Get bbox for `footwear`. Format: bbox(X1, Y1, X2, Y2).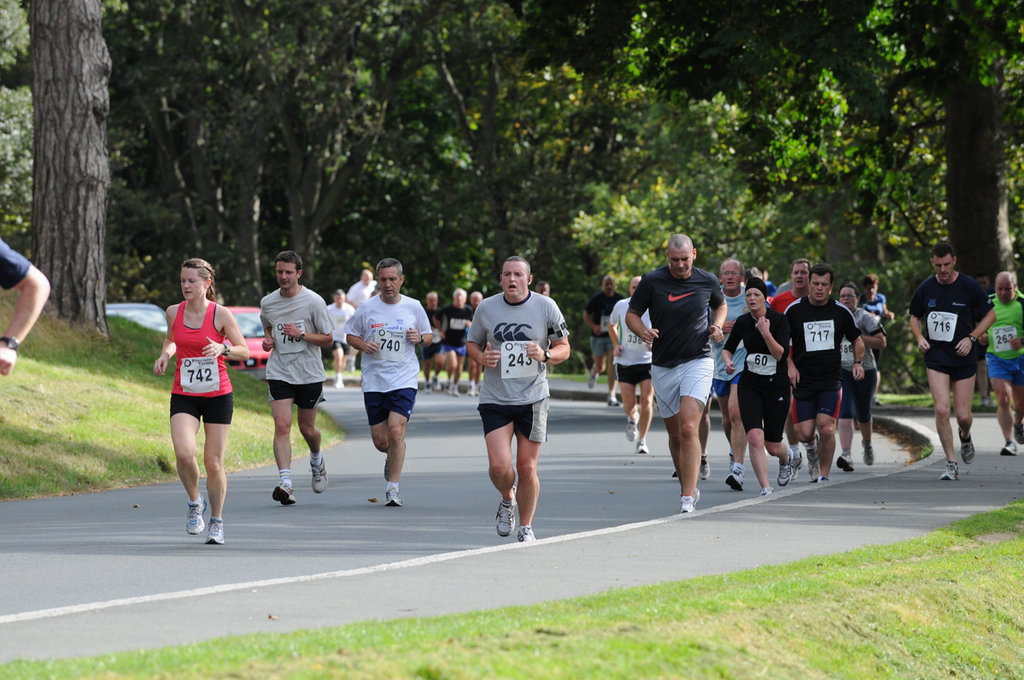
bbox(810, 466, 820, 483).
